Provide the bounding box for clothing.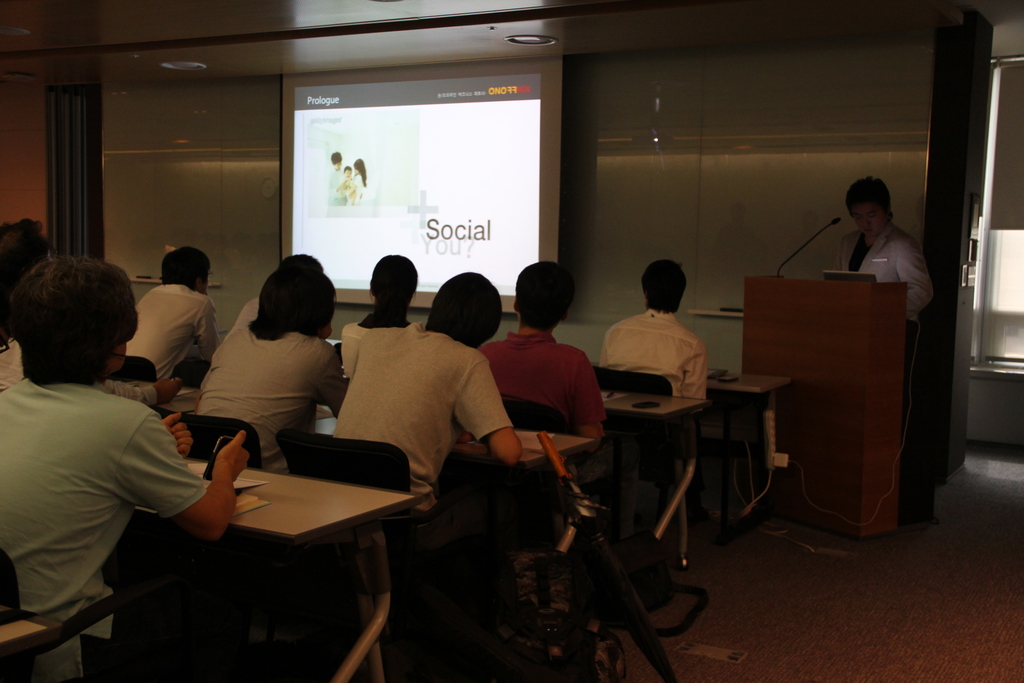
[606,305,717,406].
